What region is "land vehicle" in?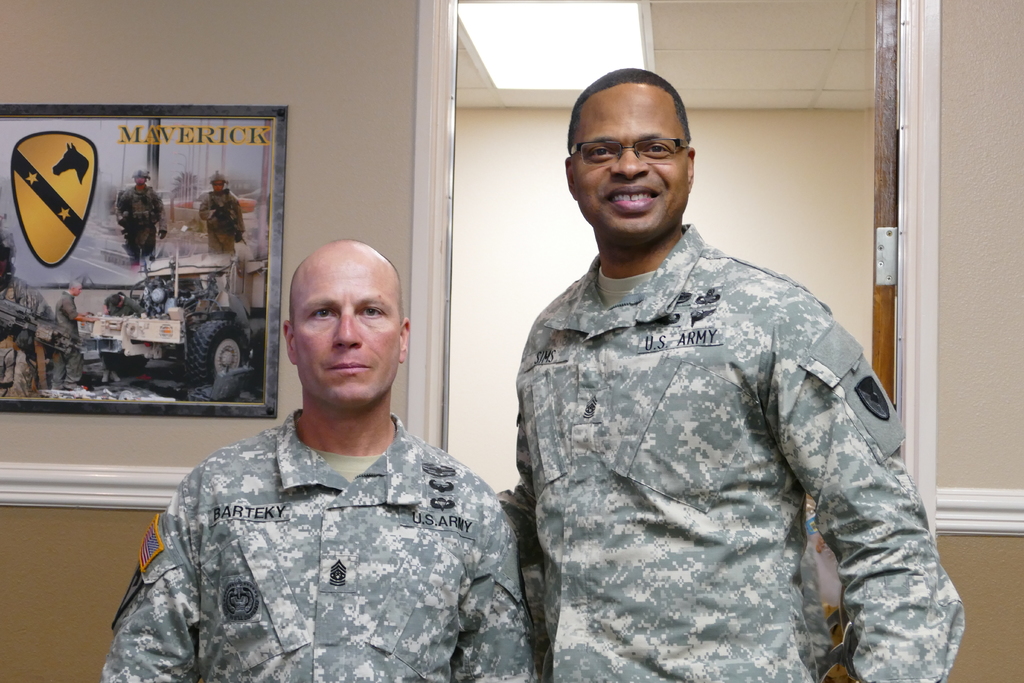
<bbox>93, 252, 267, 384</bbox>.
